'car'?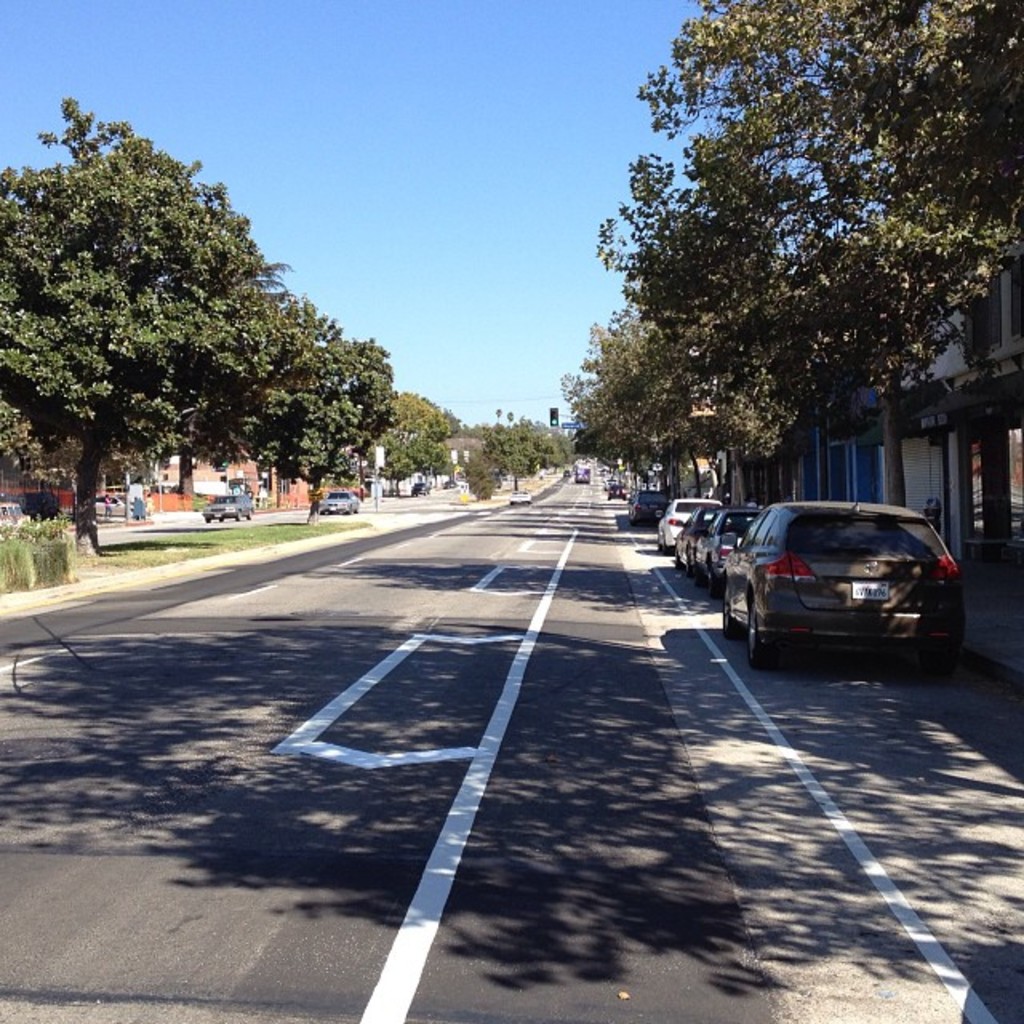
box=[507, 490, 530, 504]
